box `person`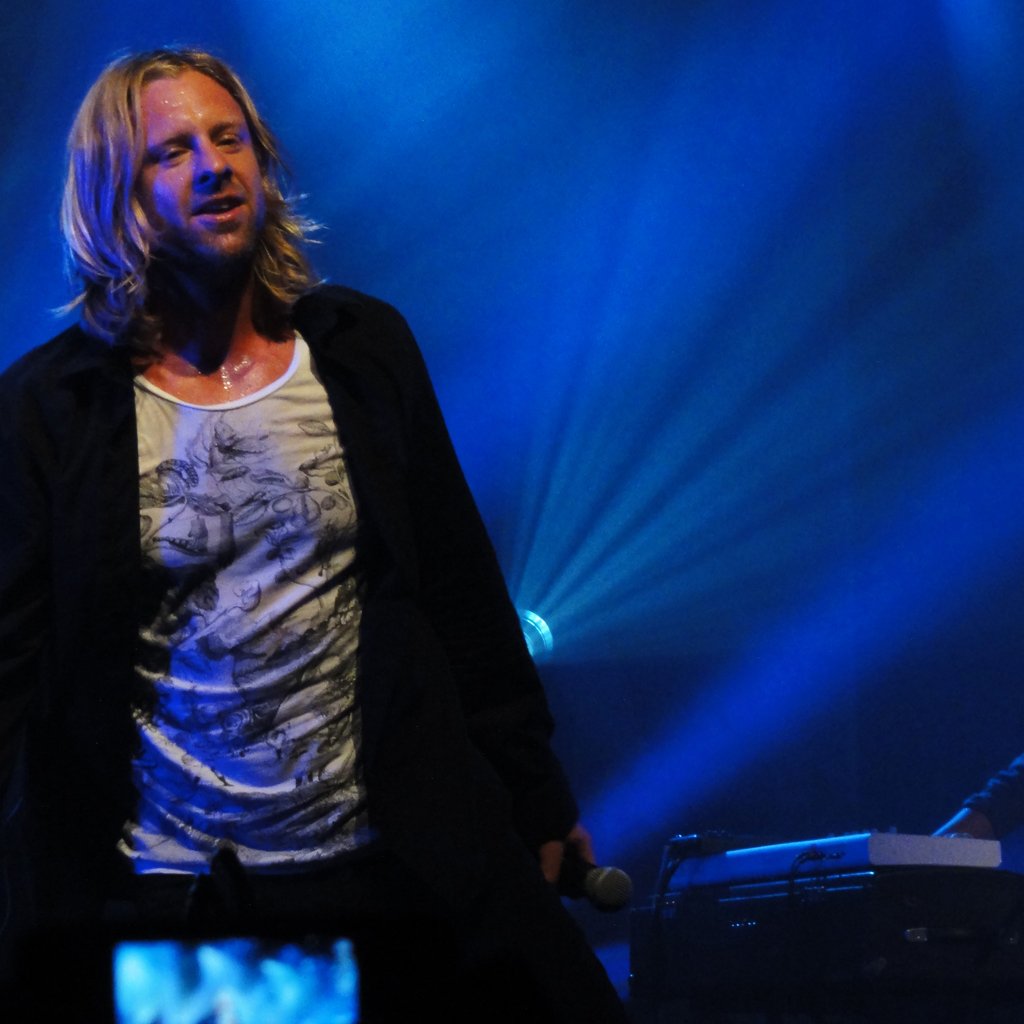
box=[28, 44, 592, 984]
